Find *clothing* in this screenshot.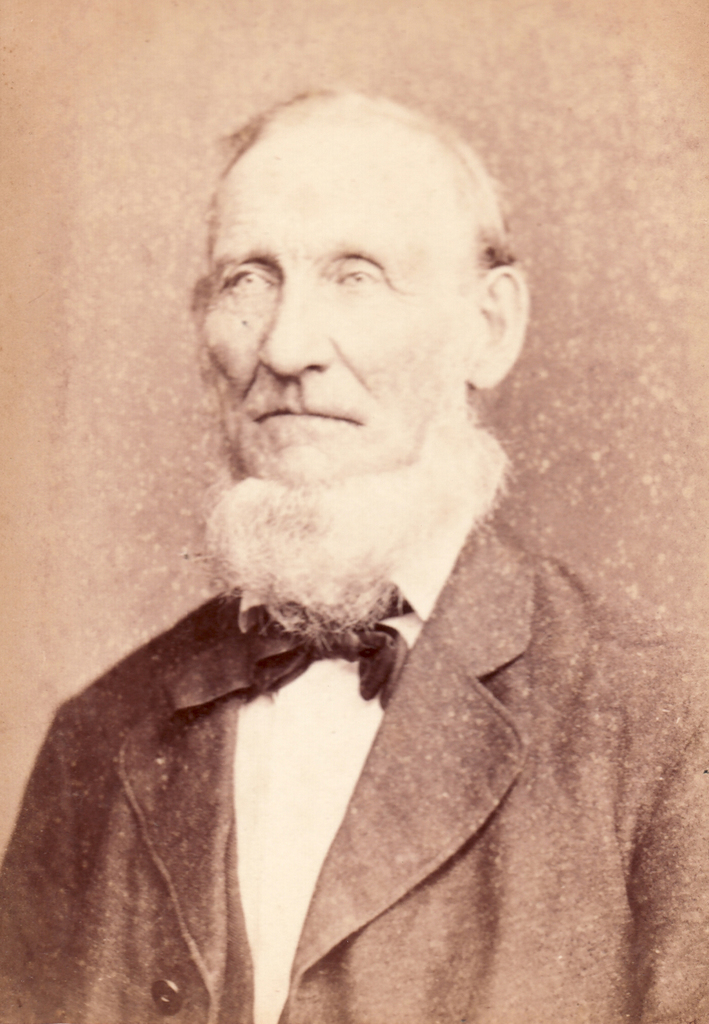
The bounding box for *clothing* is (x1=0, y1=552, x2=584, y2=1013).
